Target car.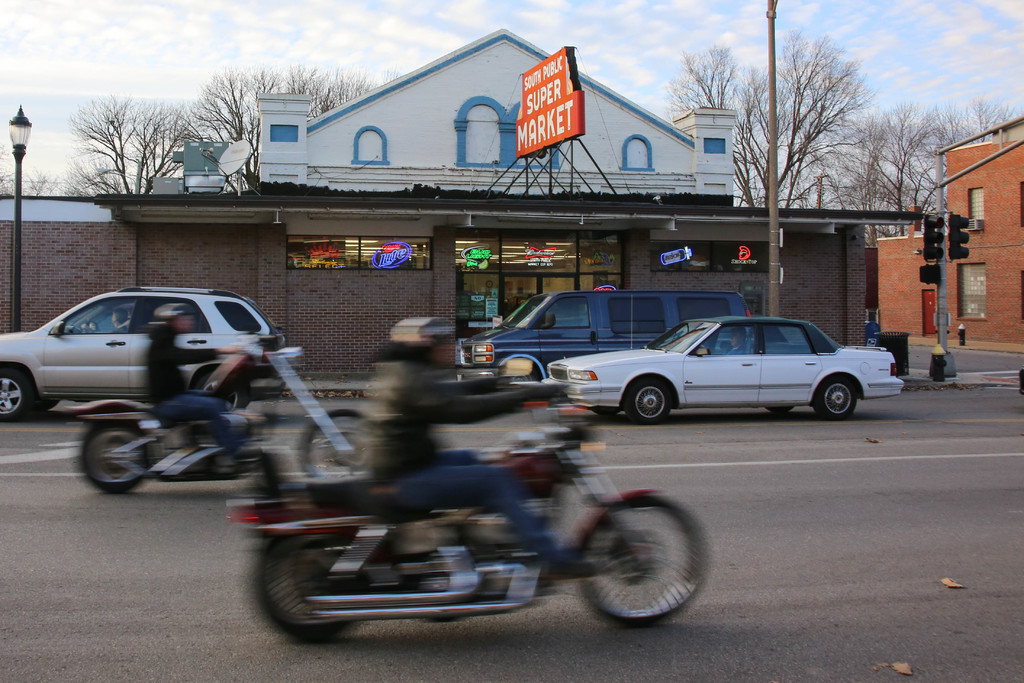
Target region: x1=545 y1=309 x2=906 y2=420.
